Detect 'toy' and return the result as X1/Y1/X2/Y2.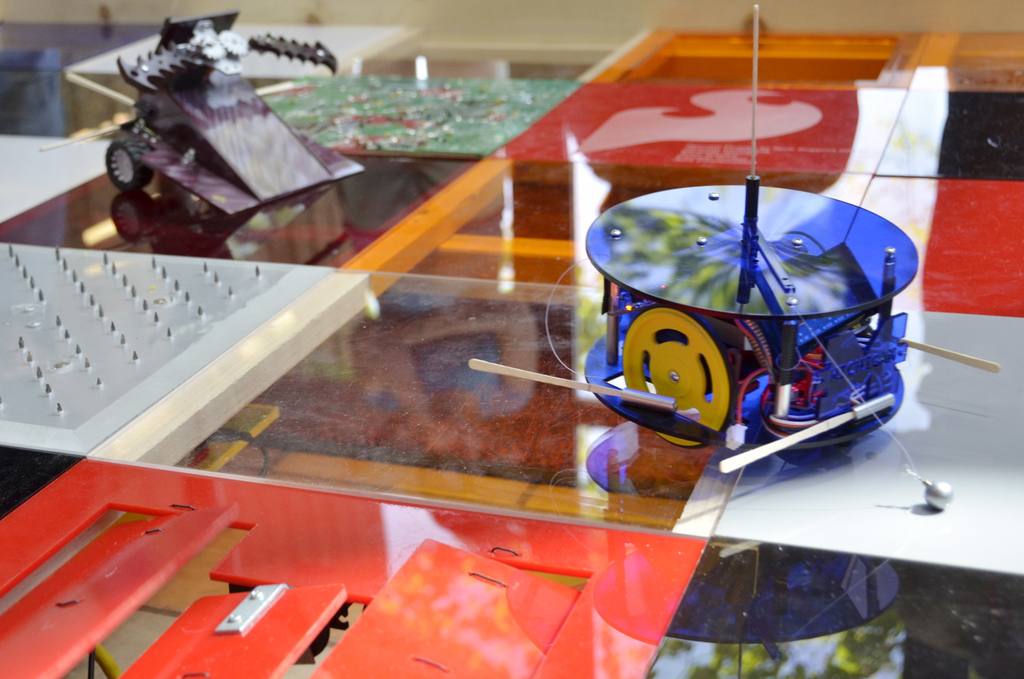
468/0/1002/507.
